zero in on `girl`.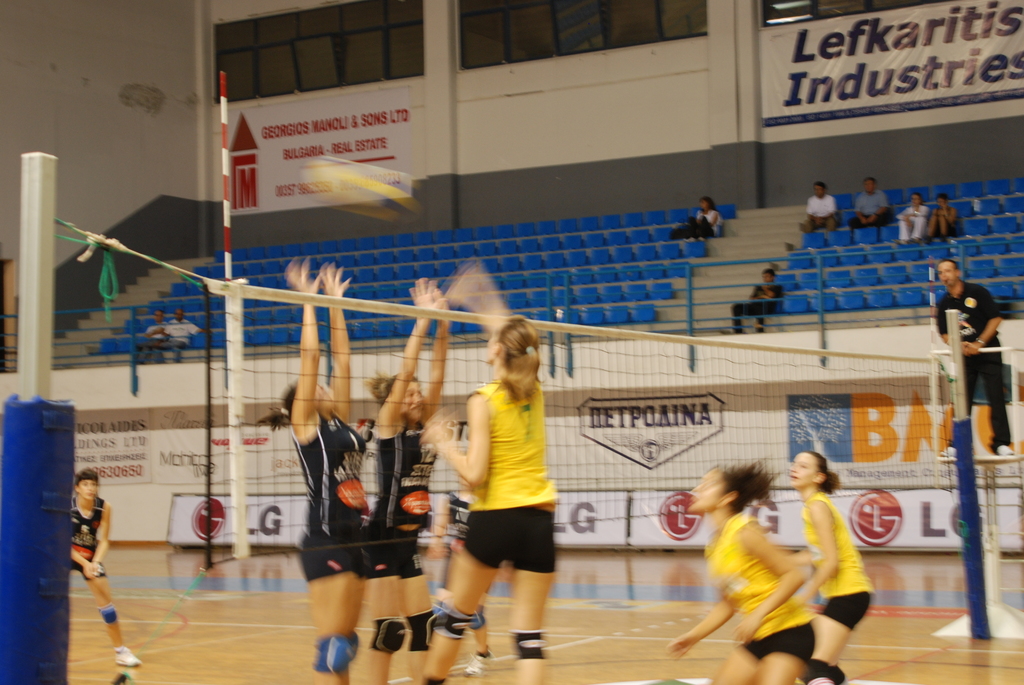
Zeroed in: 790/453/876/684.
